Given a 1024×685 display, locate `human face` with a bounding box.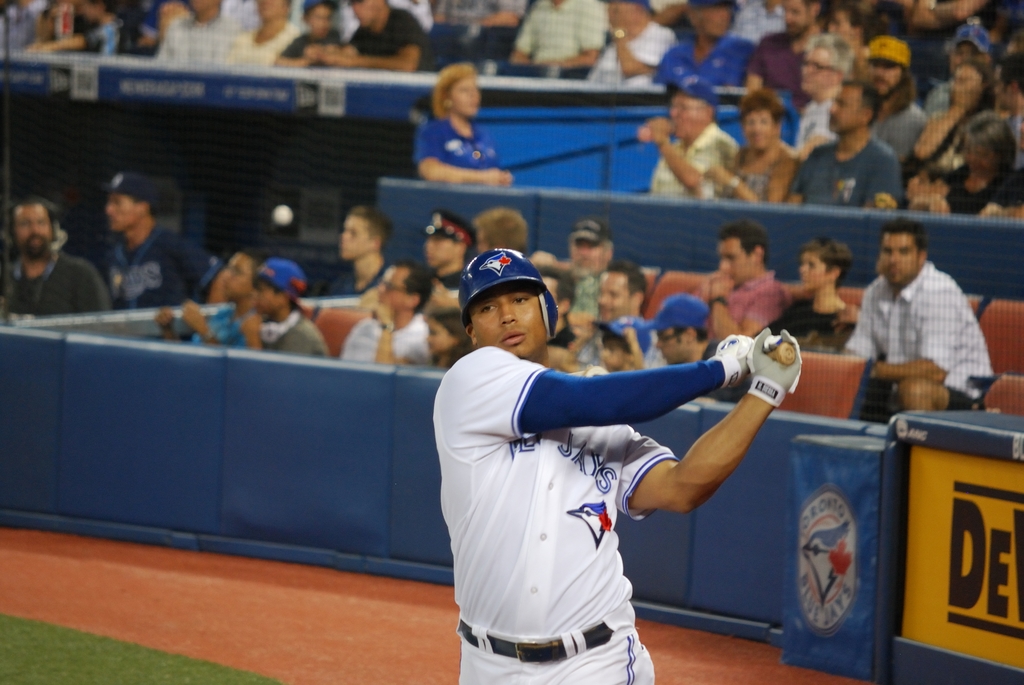
Located: l=224, t=248, r=249, b=295.
